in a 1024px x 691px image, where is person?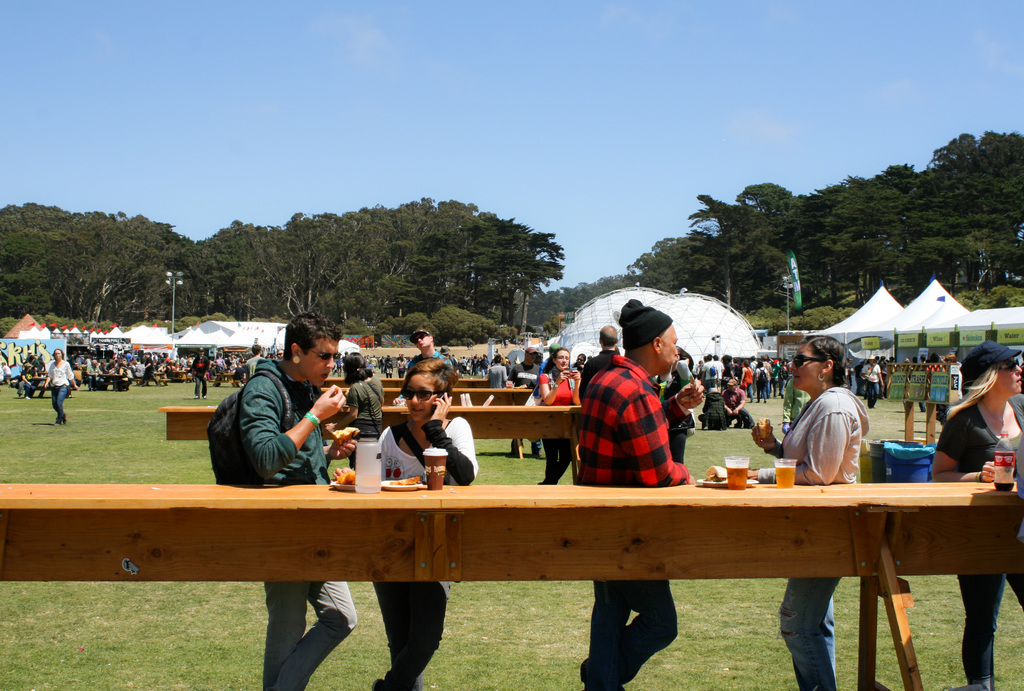
rect(45, 345, 79, 427).
